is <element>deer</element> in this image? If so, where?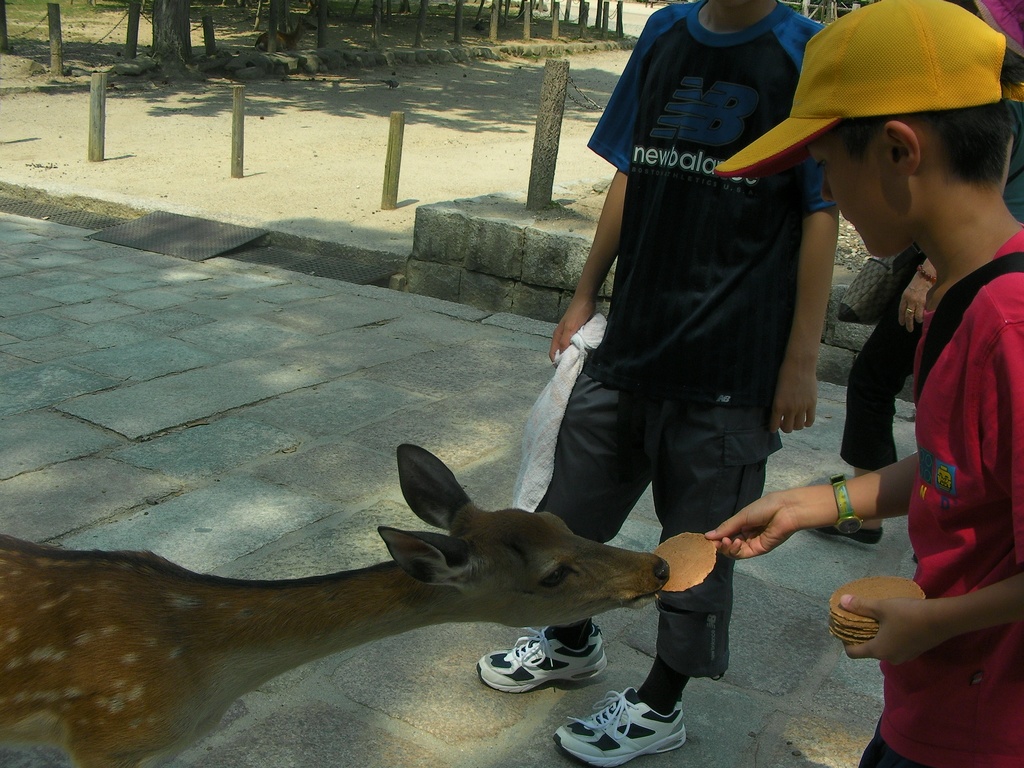
Yes, at select_region(0, 445, 667, 767).
